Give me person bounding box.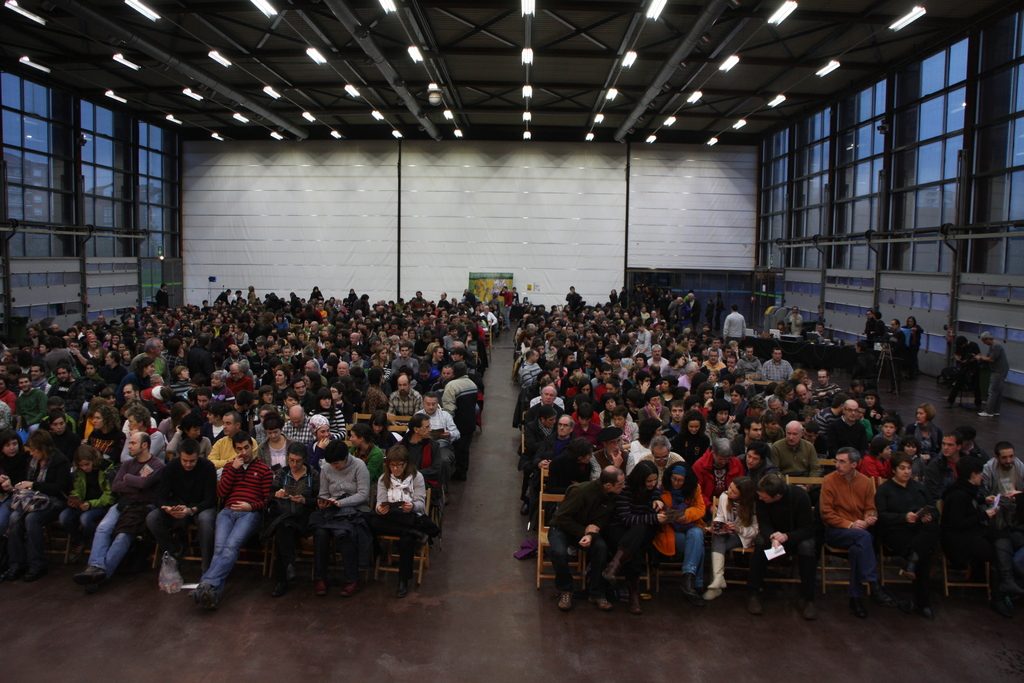
<region>155, 402, 196, 440</region>.
